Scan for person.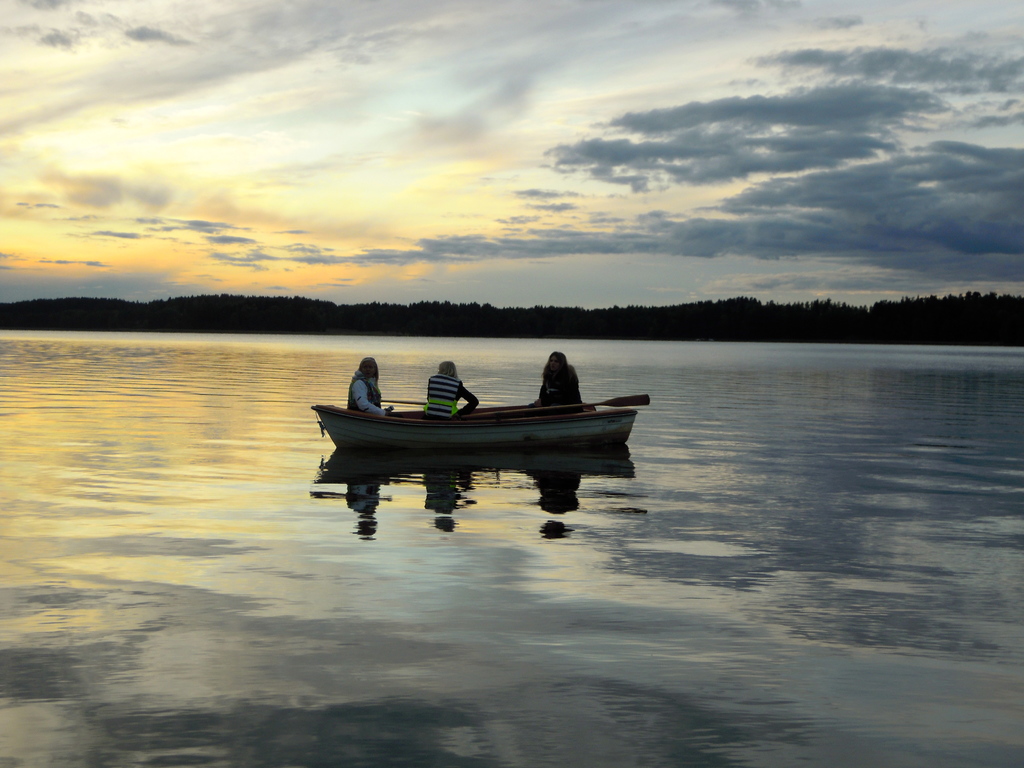
Scan result: crop(349, 356, 393, 414).
